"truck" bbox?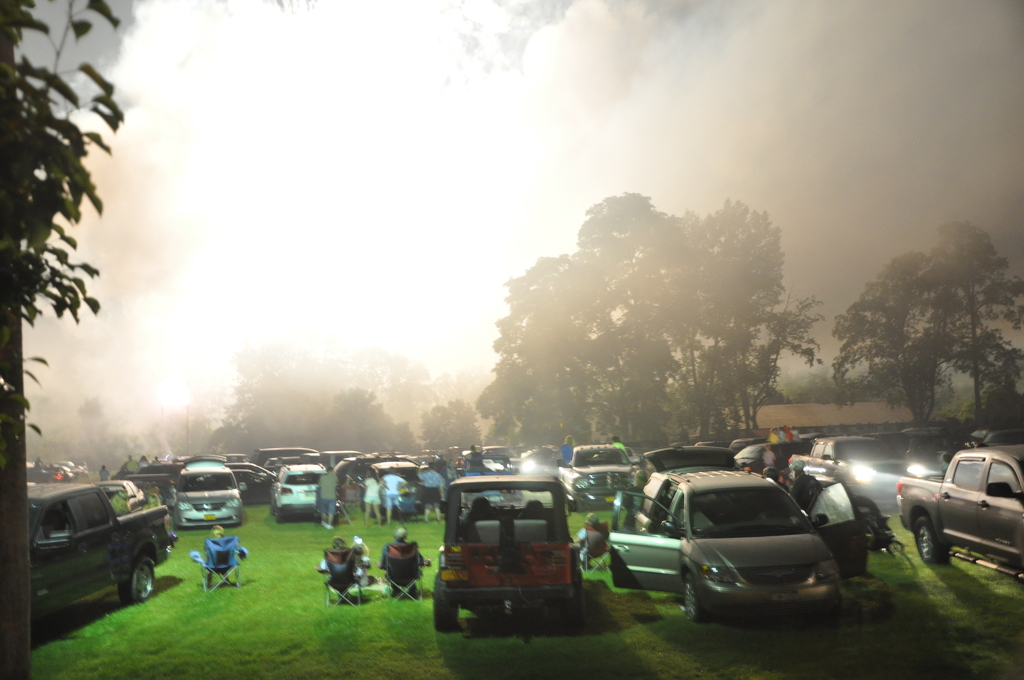
[902,452,1023,565]
